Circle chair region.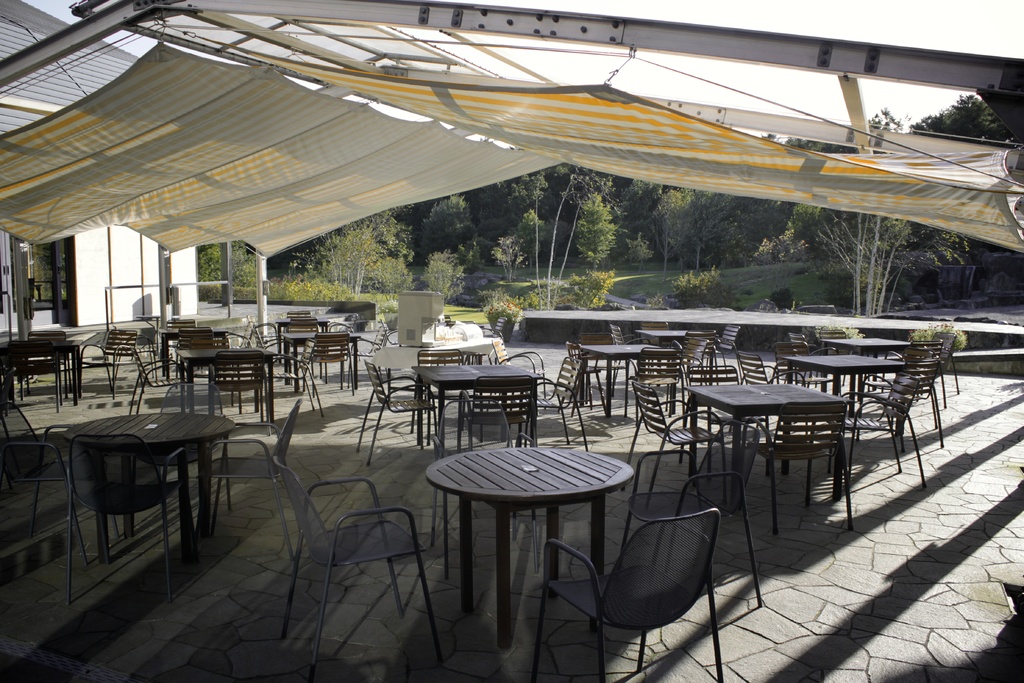
Region: crop(916, 331, 960, 390).
